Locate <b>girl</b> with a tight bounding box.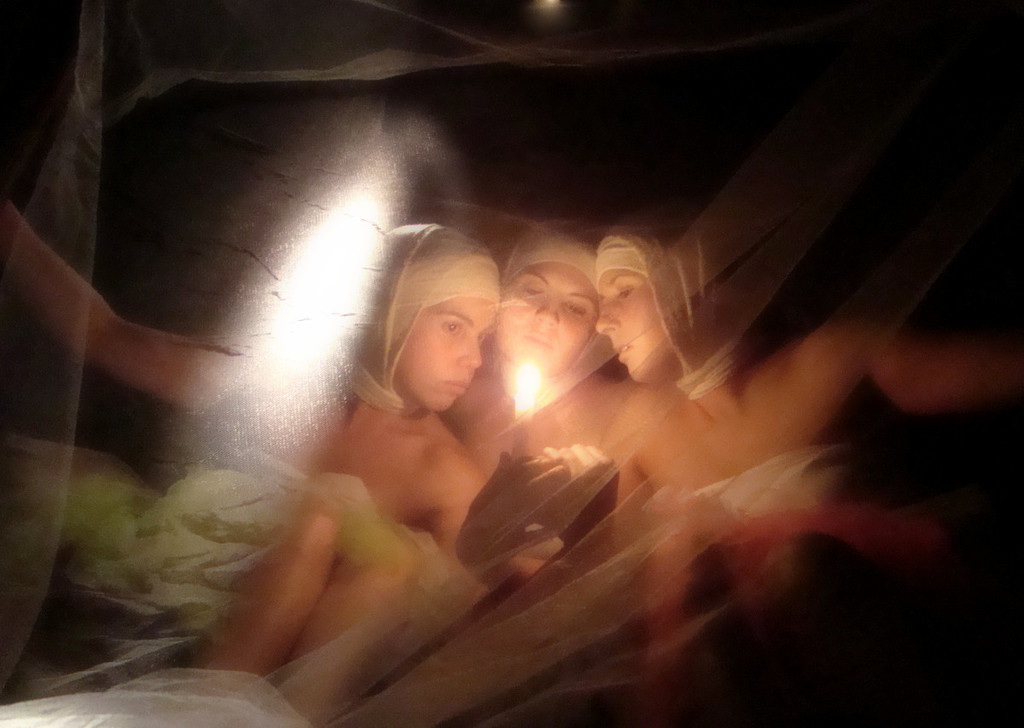
select_region(4, 199, 544, 719).
